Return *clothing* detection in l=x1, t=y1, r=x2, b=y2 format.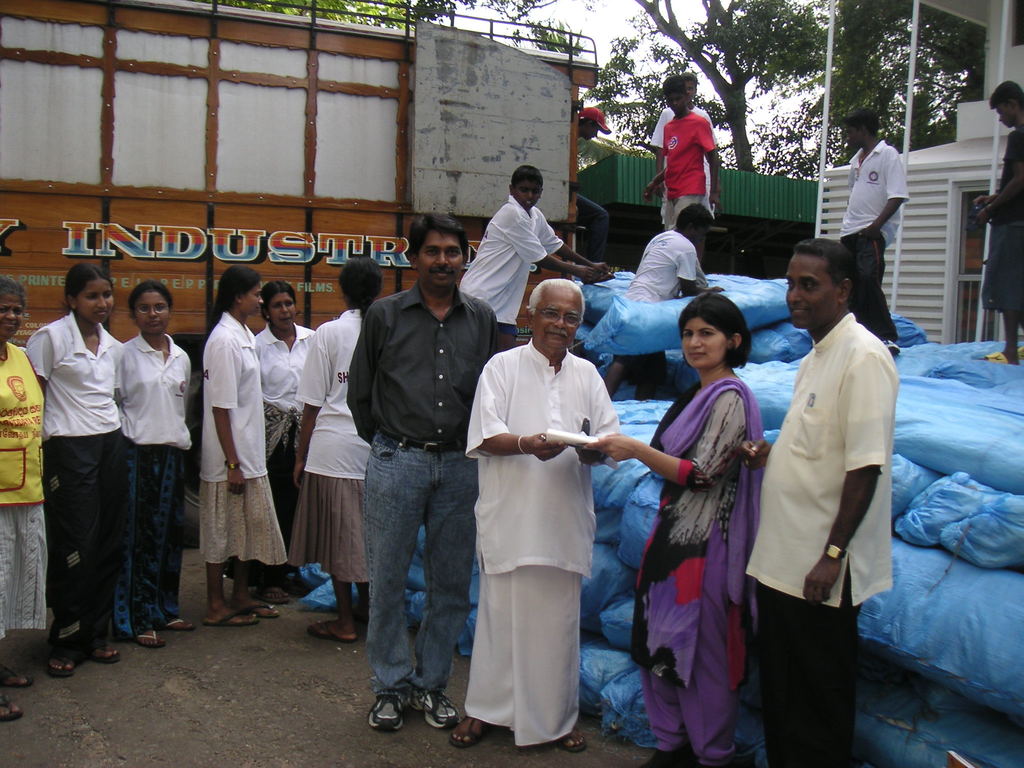
l=840, t=140, r=913, b=342.
